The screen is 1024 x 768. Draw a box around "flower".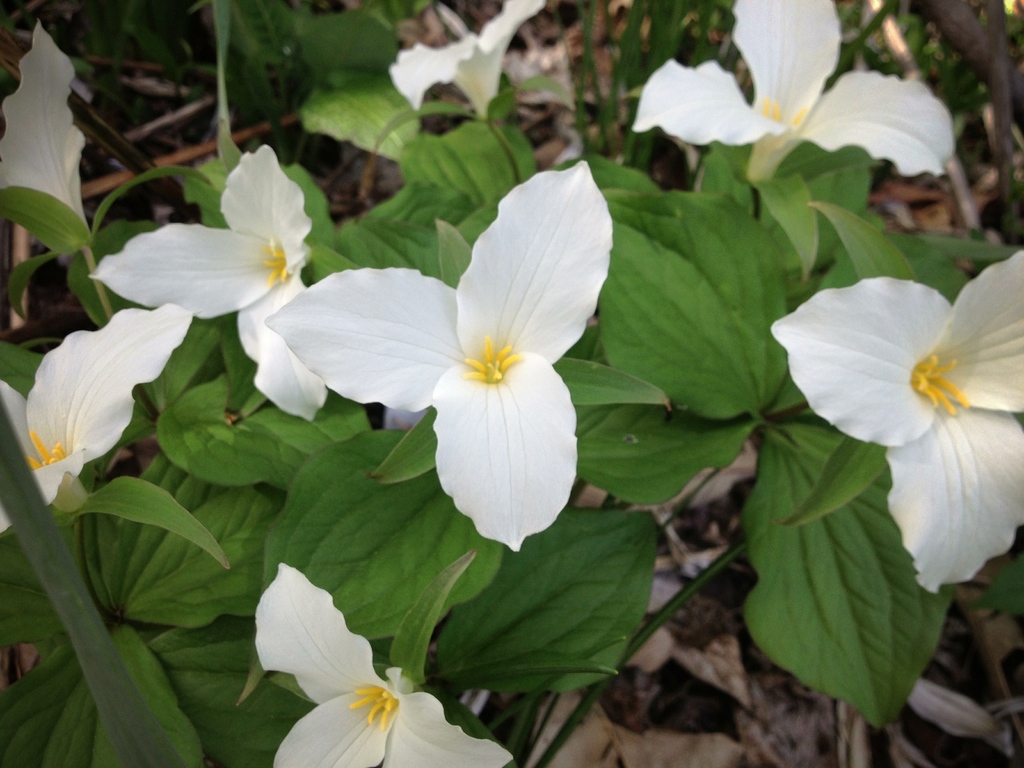
[x1=392, y1=0, x2=565, y2=117].
